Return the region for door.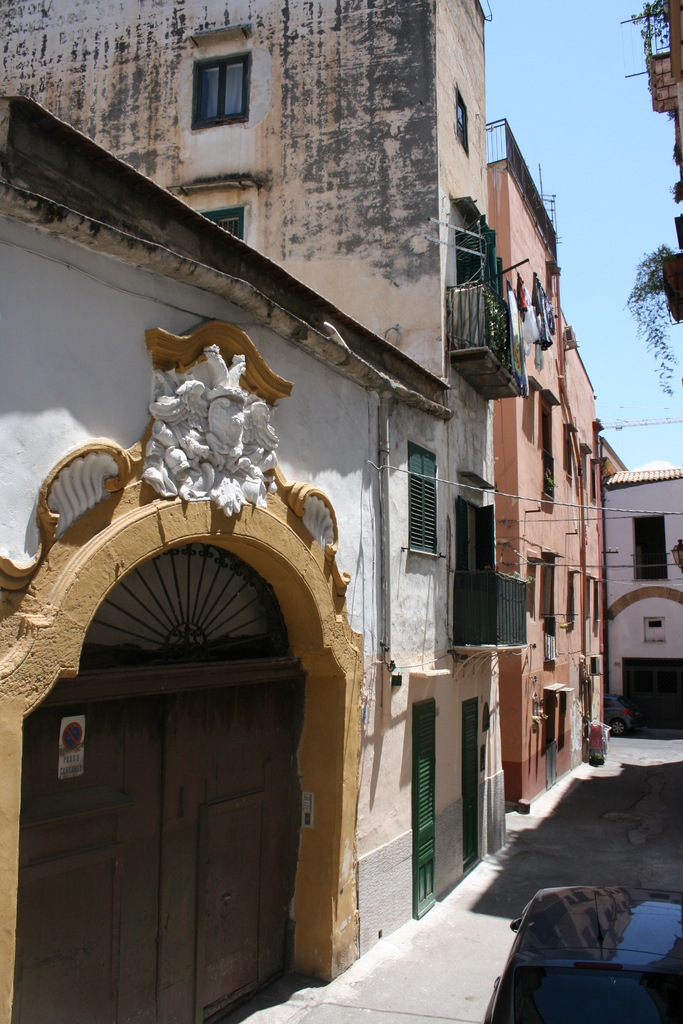
(17,643,314,982).
